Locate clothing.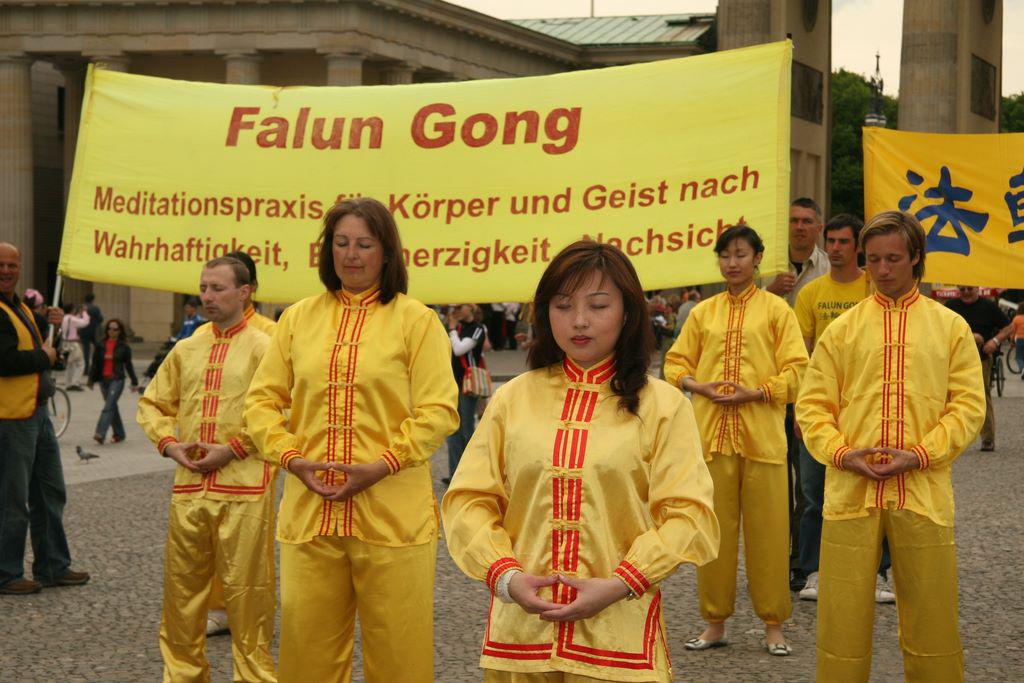
Bounding box: x1=789, y1=272, x2=885, y2=589.
